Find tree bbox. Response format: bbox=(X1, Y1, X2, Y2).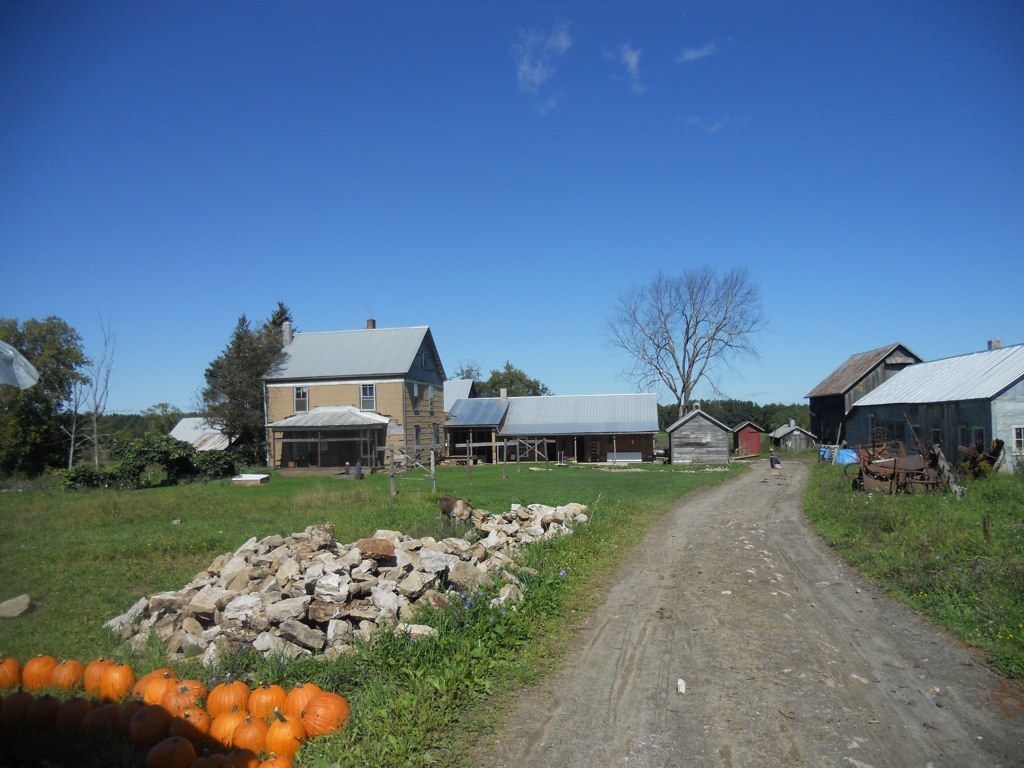
bbox=(598, 254, 780, 434).
